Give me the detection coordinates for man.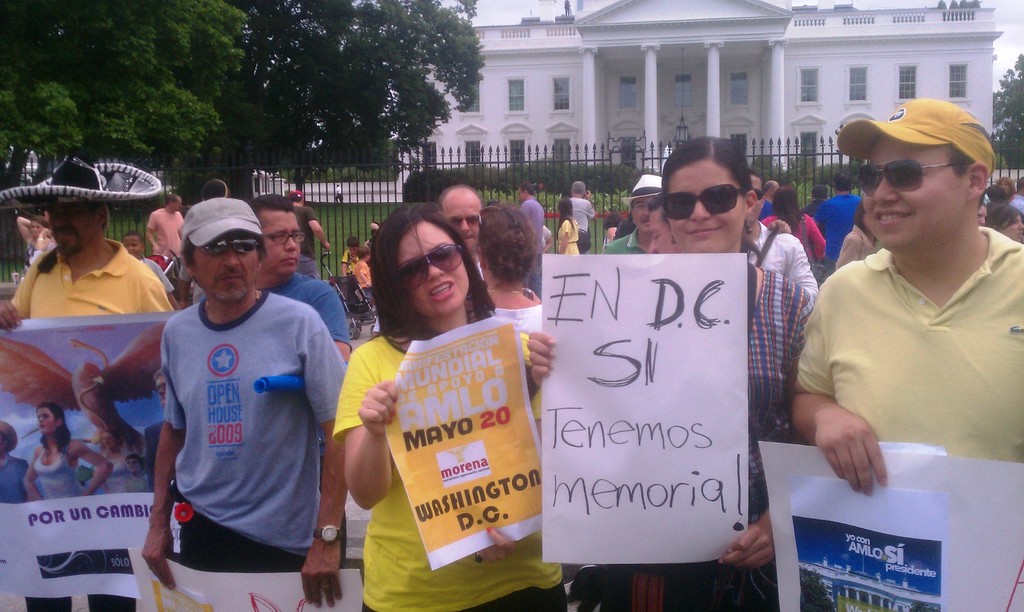
box(517, 185, 547, 295).
